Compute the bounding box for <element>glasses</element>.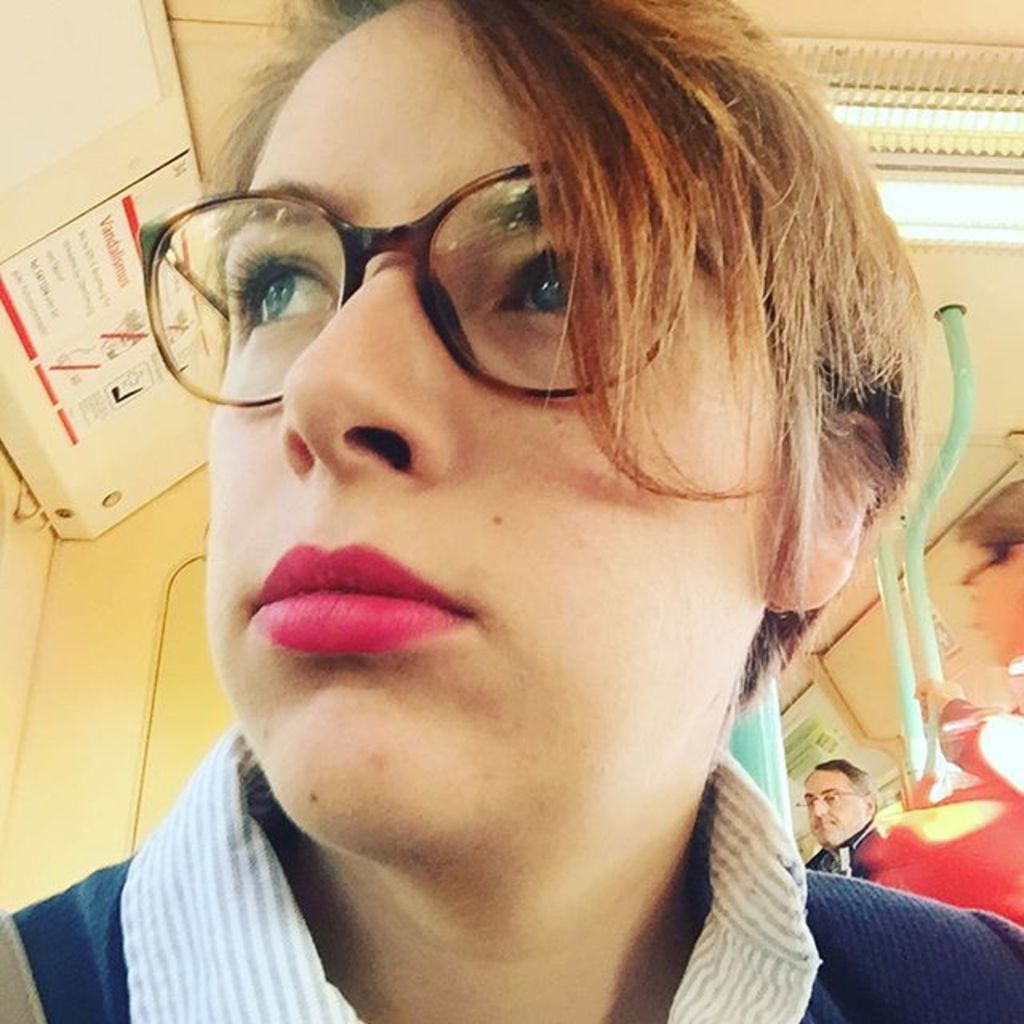
[x1=795, y1=786, x2=864, y2=811].
